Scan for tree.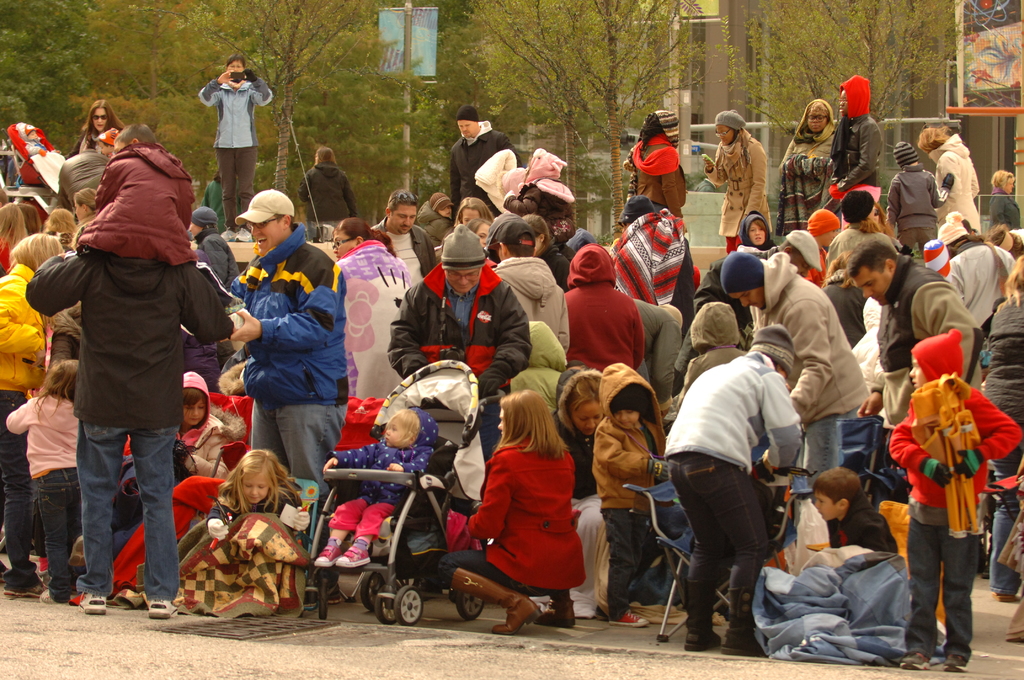
Scan result: {"left": 102, "top": 0, "right": 204, "bottom": 155}.
